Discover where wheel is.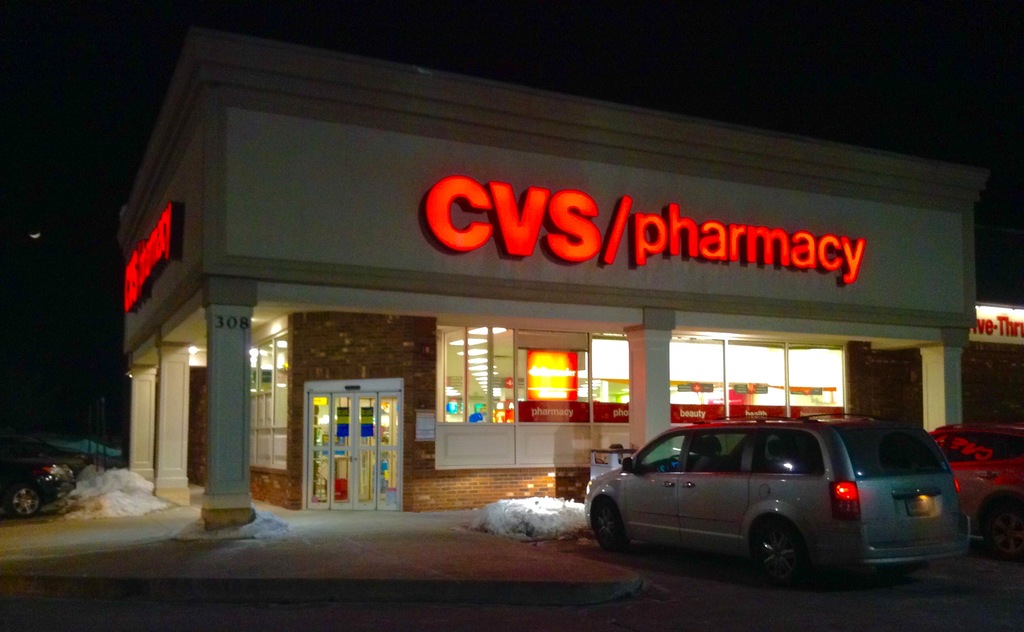
Discovered at 750, 515, 813, 588.
